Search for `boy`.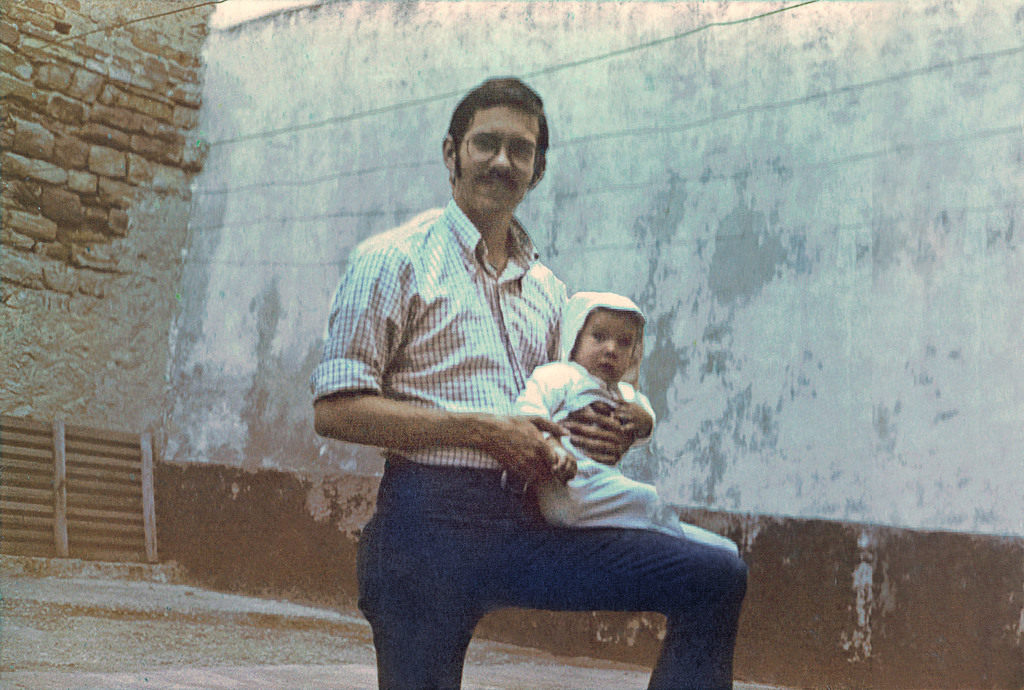
Found at <box>508,290,737,547</box>.
